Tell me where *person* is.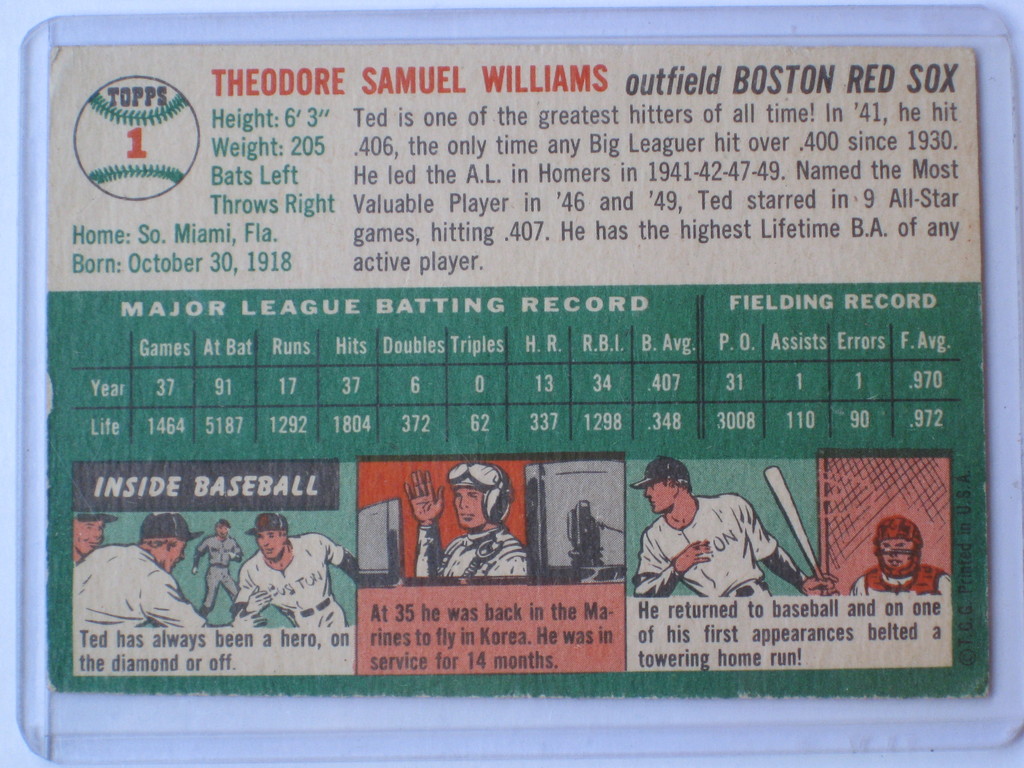
*person* is at bbox=(646, 458, 788, 621).
